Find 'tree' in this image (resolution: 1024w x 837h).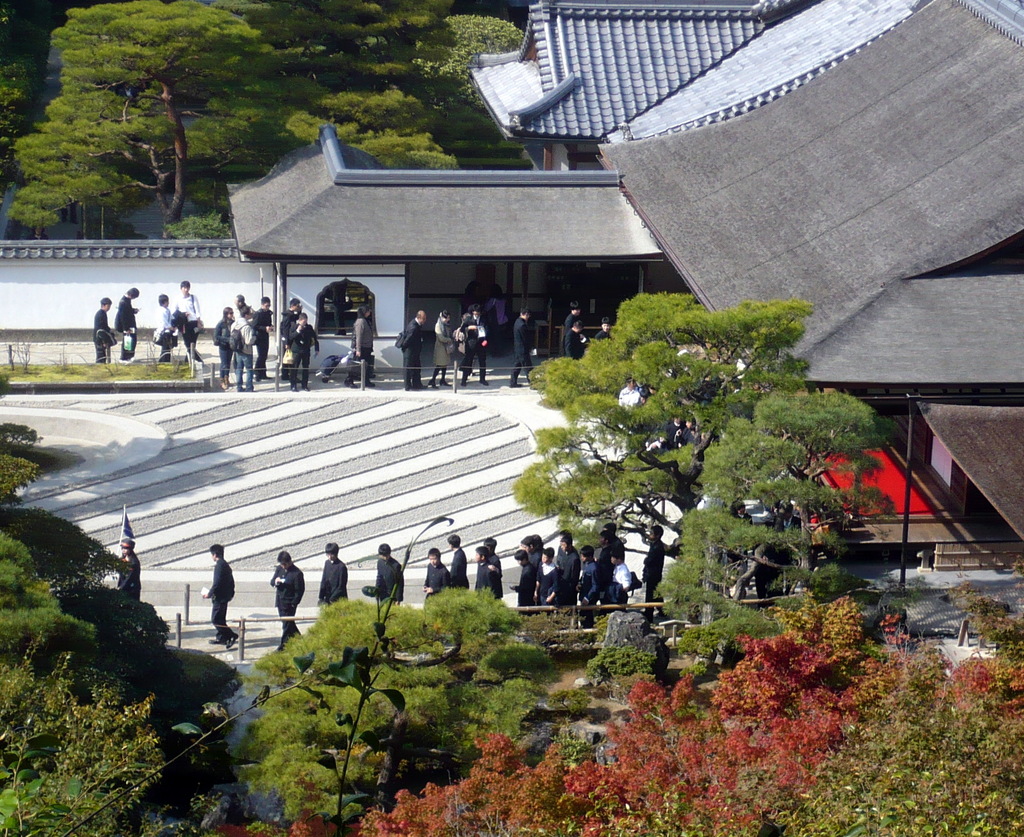
Rect(567, 610, 950, 836).
